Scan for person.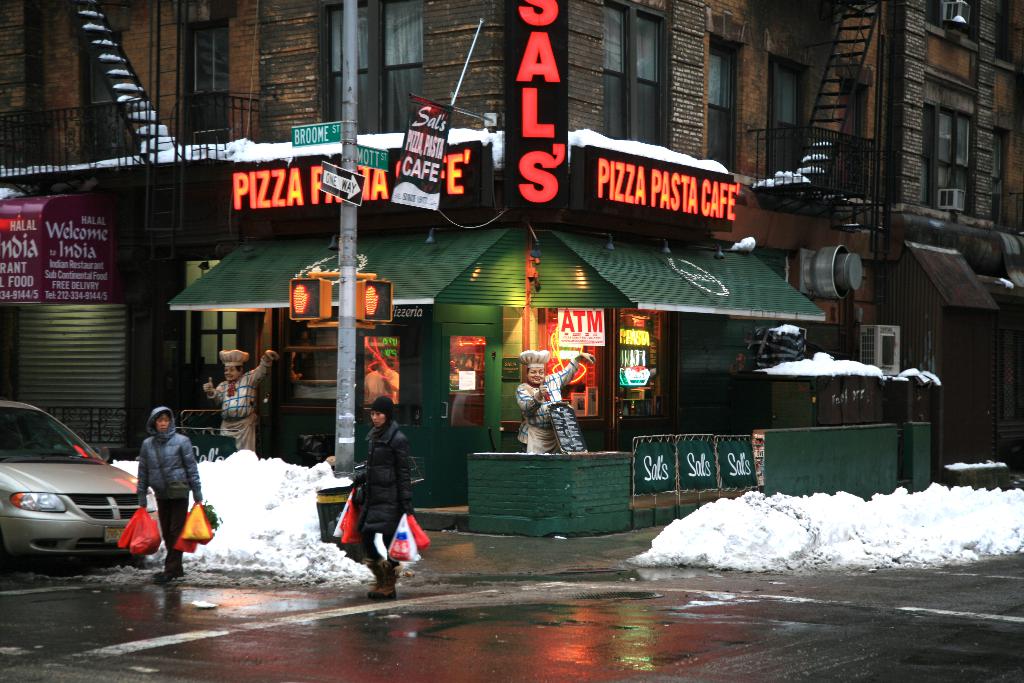
Scan result: pyautogui.locateOnScreen(515, 349, 593, 454).
